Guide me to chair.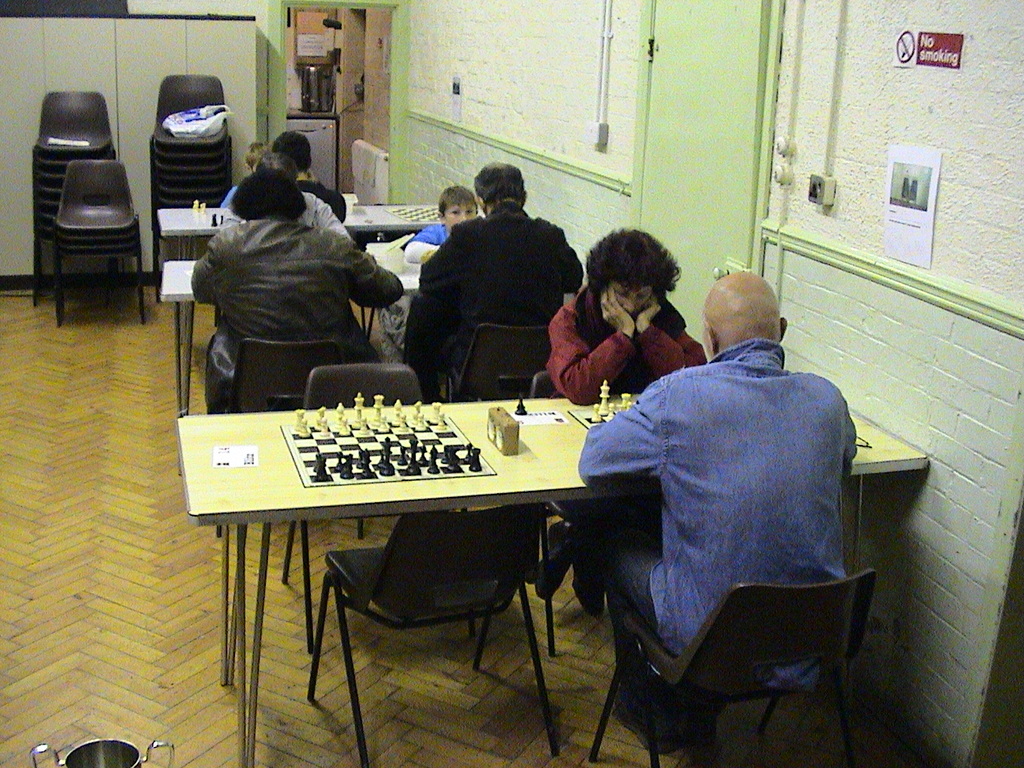
Guidance: detection(222, 335, 366, 581).
